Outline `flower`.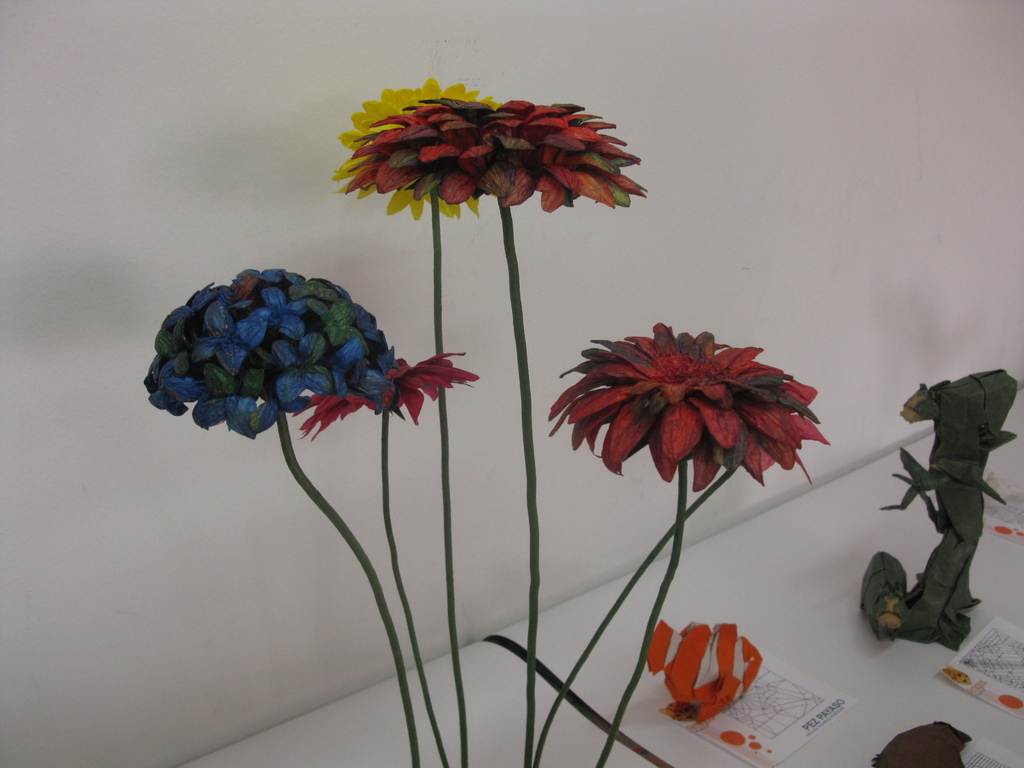
Outline: detection(296, 346, 477, 438).
